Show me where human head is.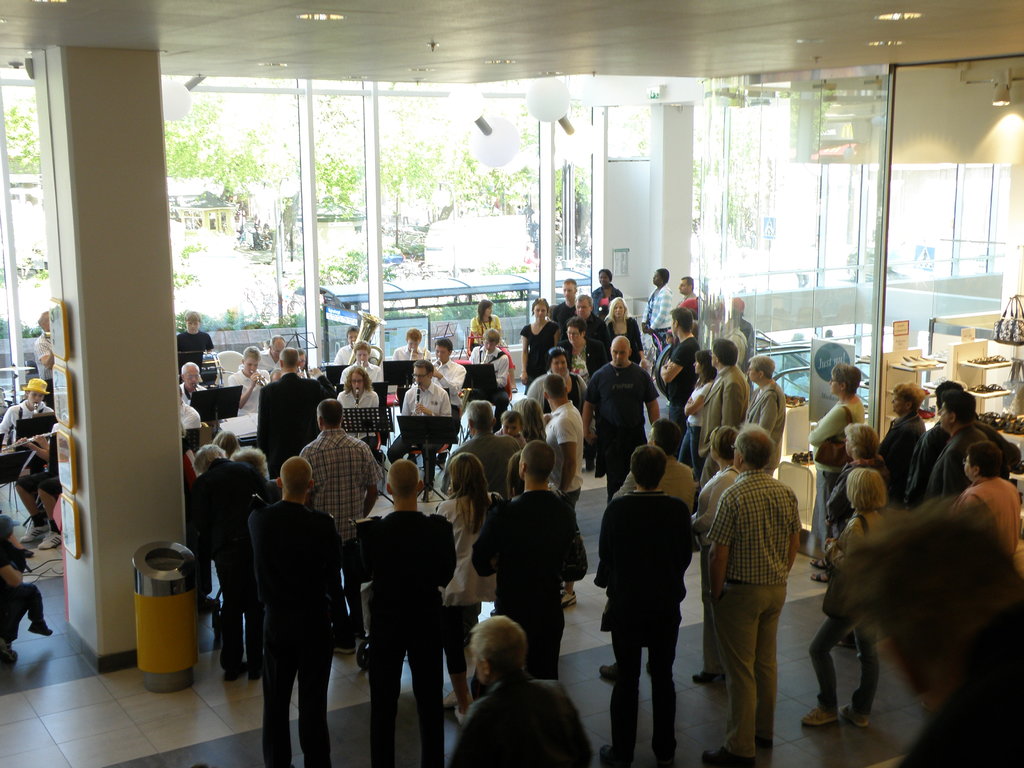
human head is at 282,345,300,370.
